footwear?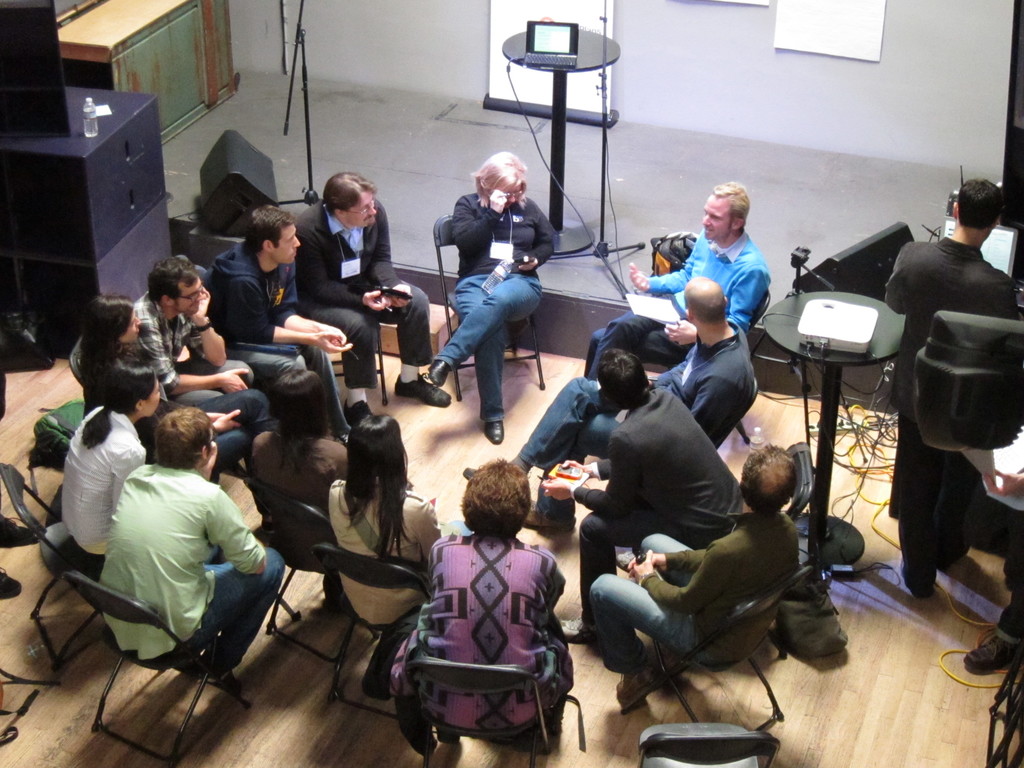
434, 725, 463, 742
